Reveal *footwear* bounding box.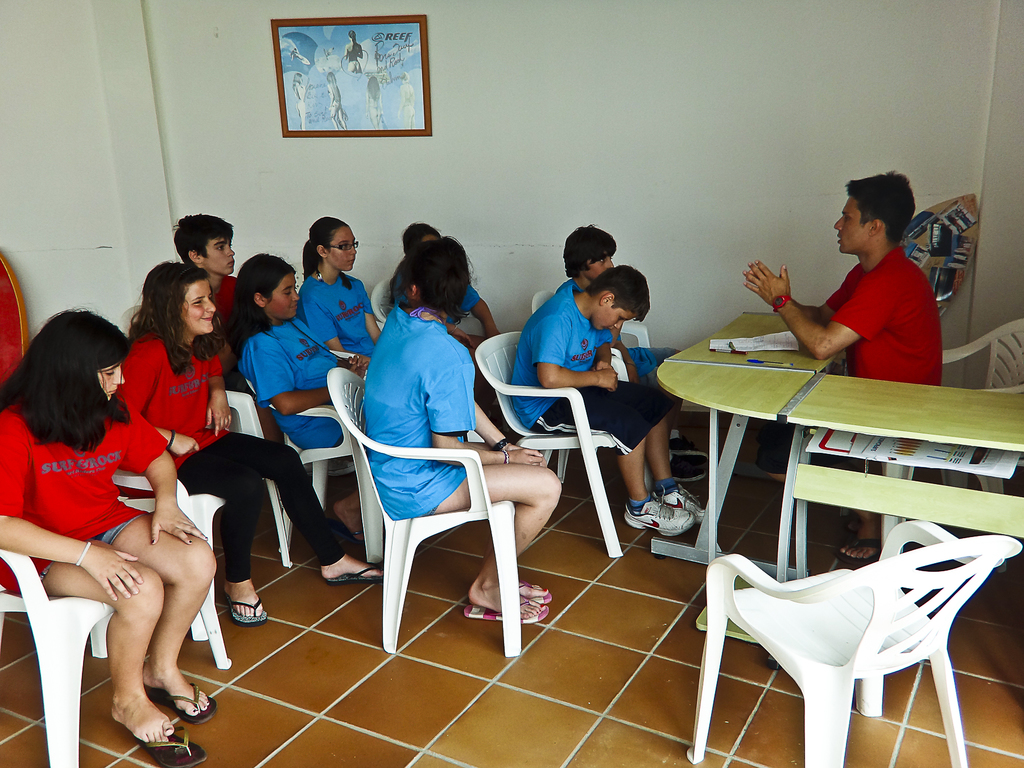
Revealed: box(148, 678, 221, 722).
